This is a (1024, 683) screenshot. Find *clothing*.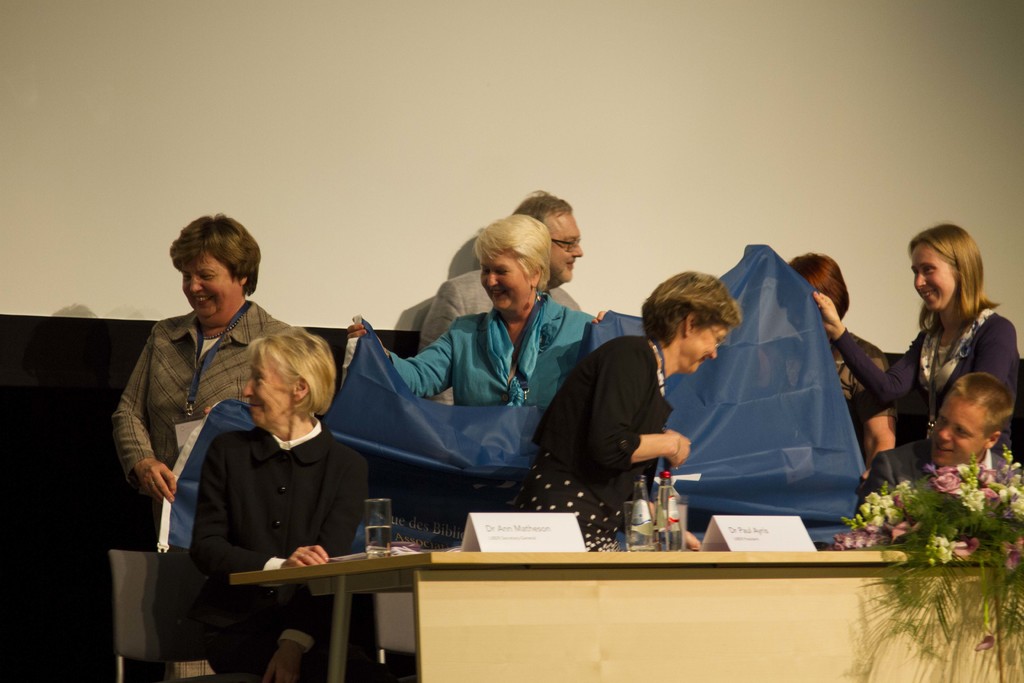
Bounding box: 506:336:671:554.
